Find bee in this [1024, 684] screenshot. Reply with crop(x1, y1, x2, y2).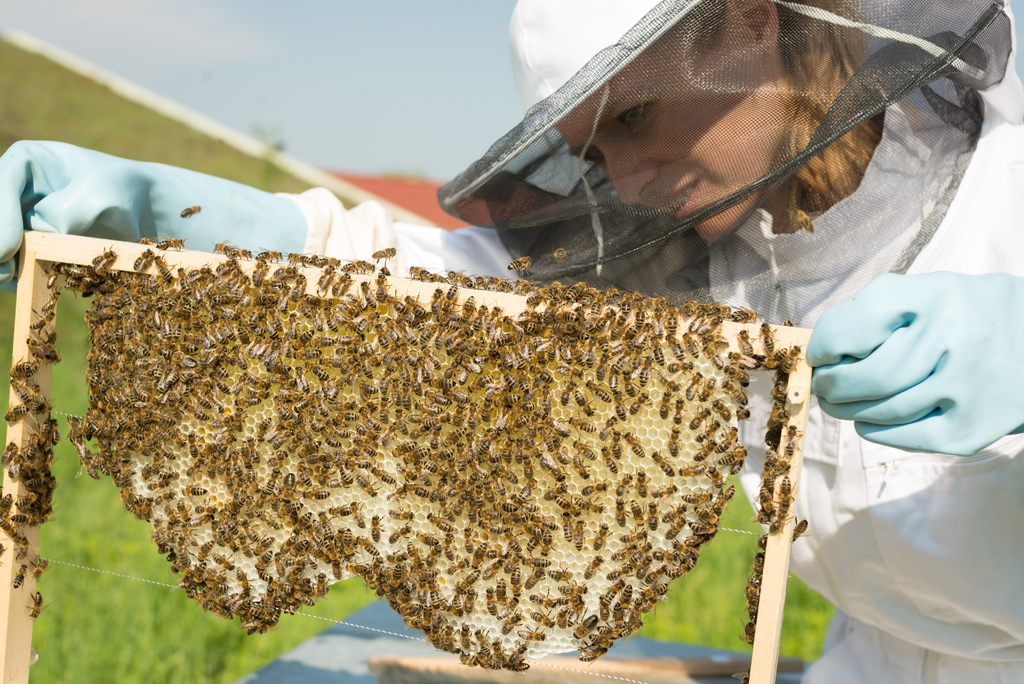
crop(557, 496, 575, 510).
